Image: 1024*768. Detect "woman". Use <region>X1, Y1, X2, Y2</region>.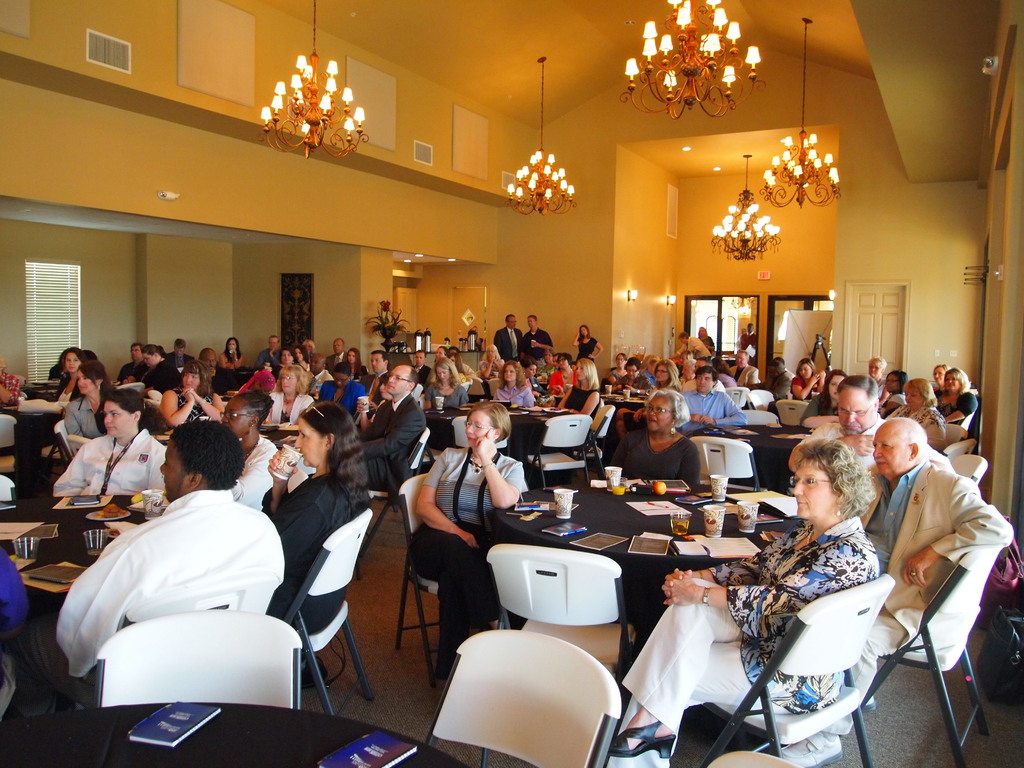
<region>490, 356, 531, 408</region>.
